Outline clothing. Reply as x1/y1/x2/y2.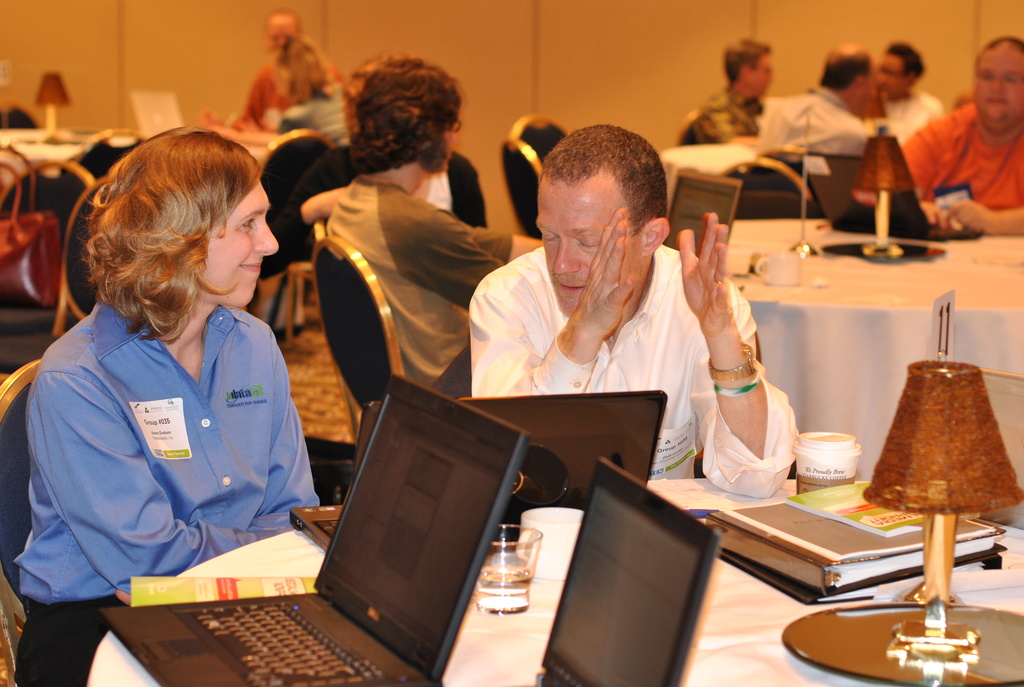
751/80/868/161.
